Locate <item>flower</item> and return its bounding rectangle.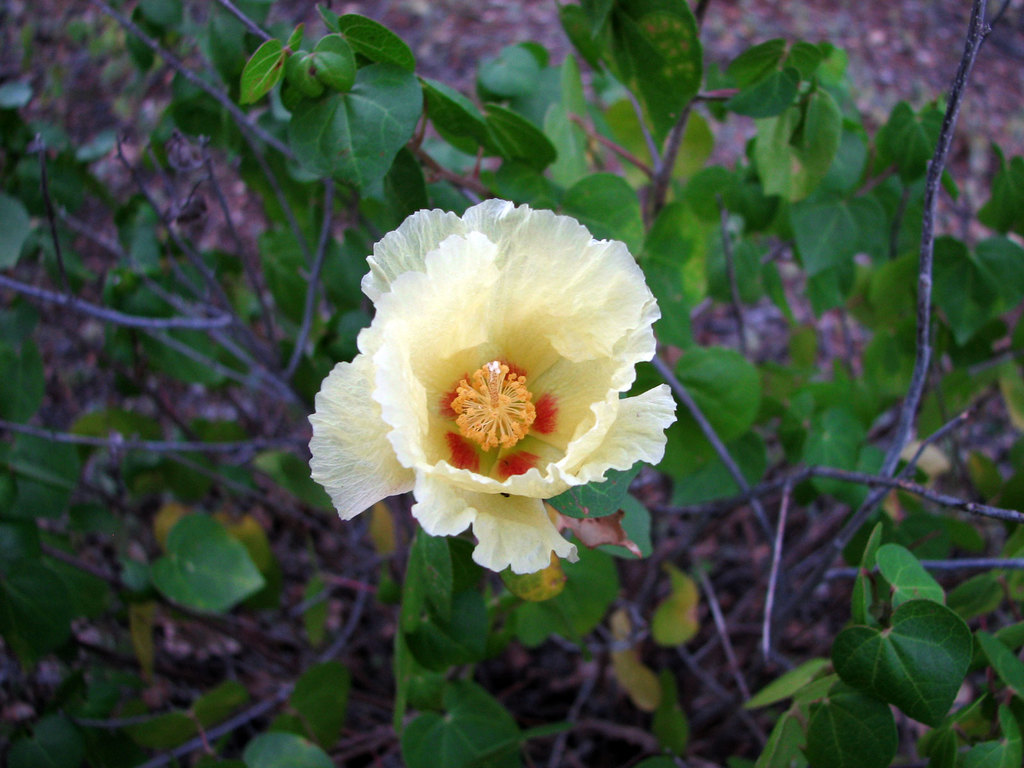
(308, 200, 682, 575).
